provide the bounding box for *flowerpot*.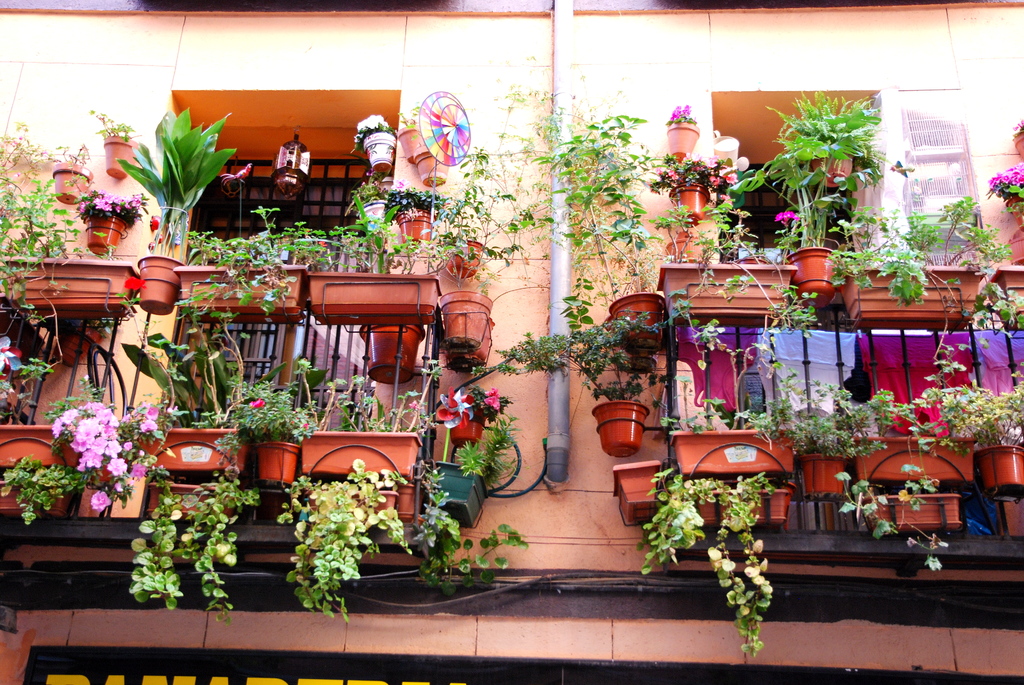
[left=649, top=258, right=797, bottom=327].
